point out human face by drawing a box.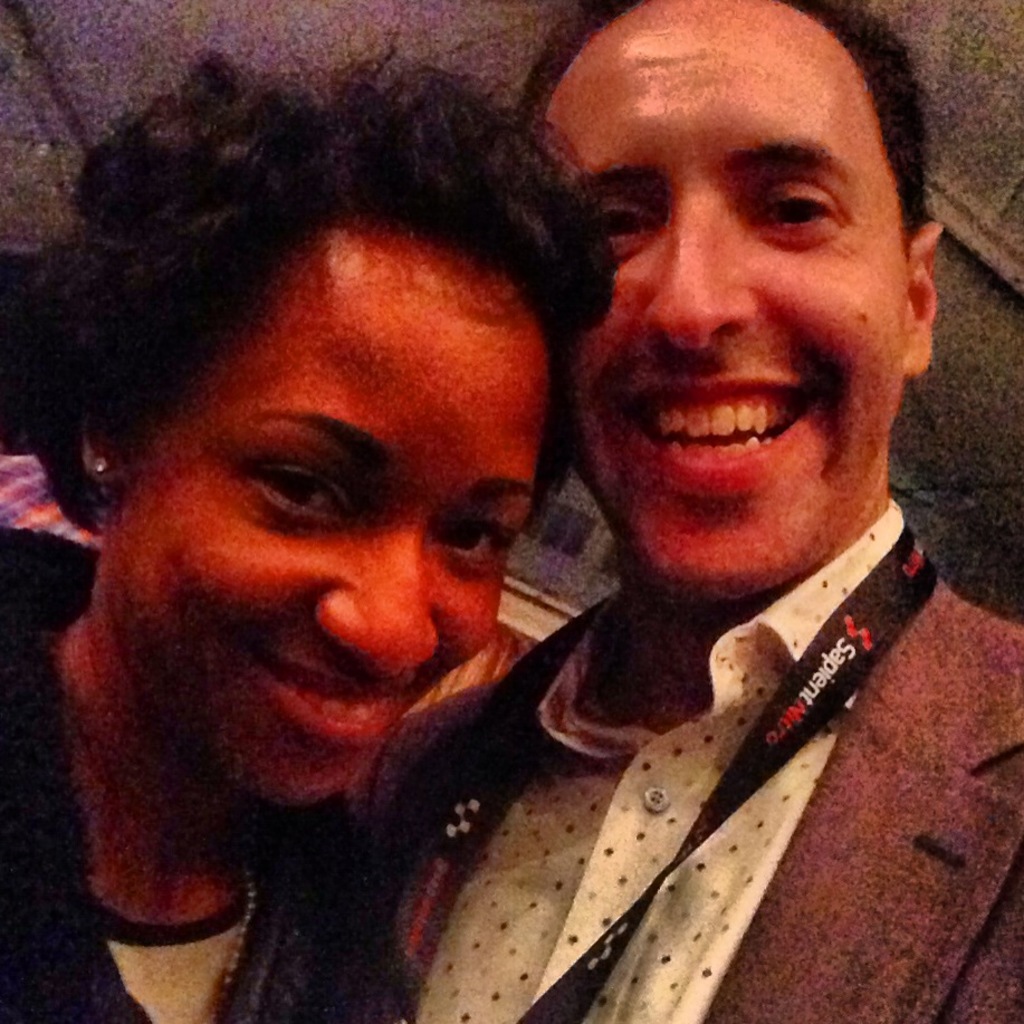
x1=112, y1=229, x2=546, y2=815.
